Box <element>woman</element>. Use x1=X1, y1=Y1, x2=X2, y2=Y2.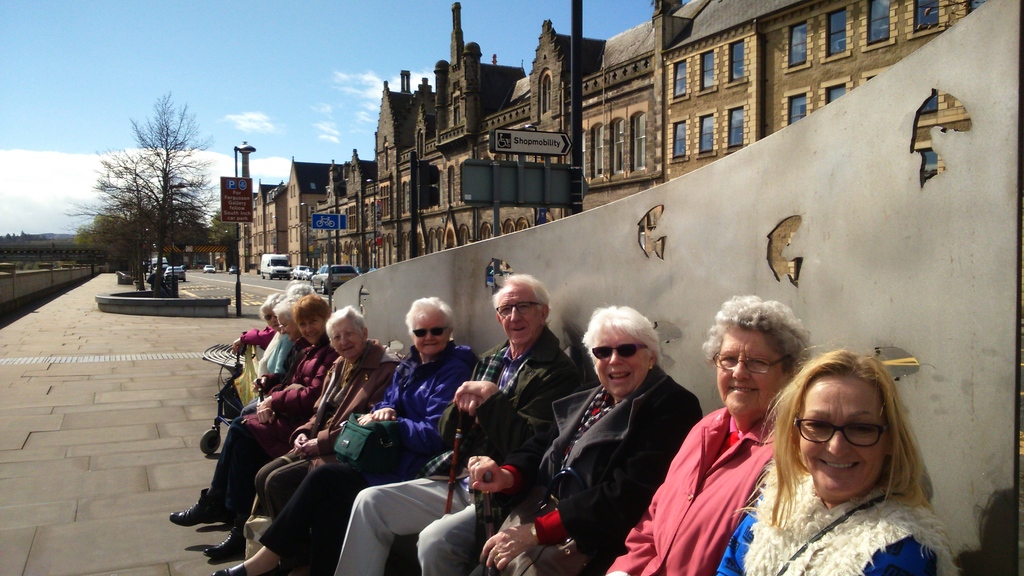
x1=593, y1=299, x2=833, y2=575.
